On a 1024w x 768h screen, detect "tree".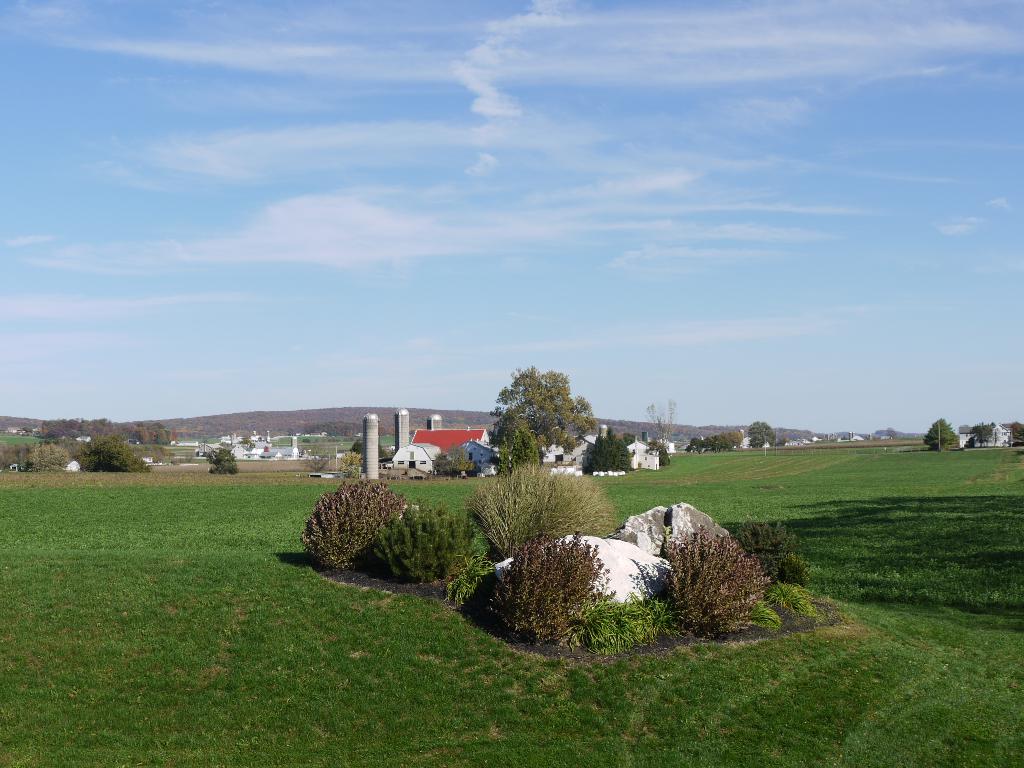
(left=926, top=421, right=966, bottom=450).
